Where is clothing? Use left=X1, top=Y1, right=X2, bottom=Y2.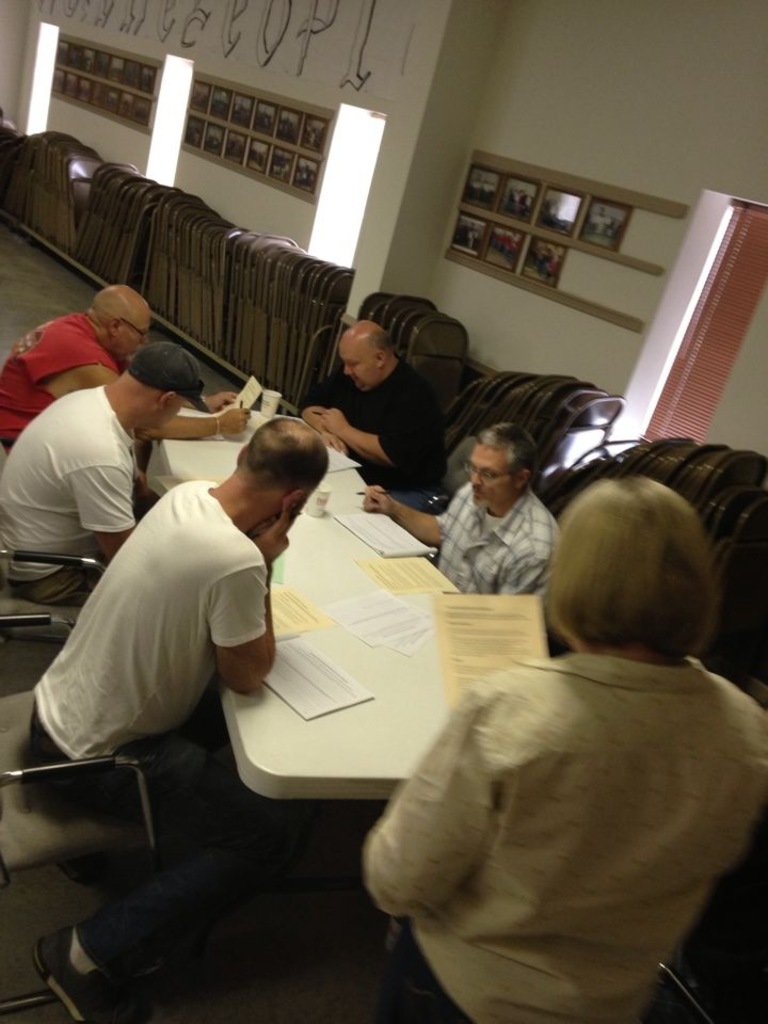
left=0, top=301, right=142, bottom=457.
